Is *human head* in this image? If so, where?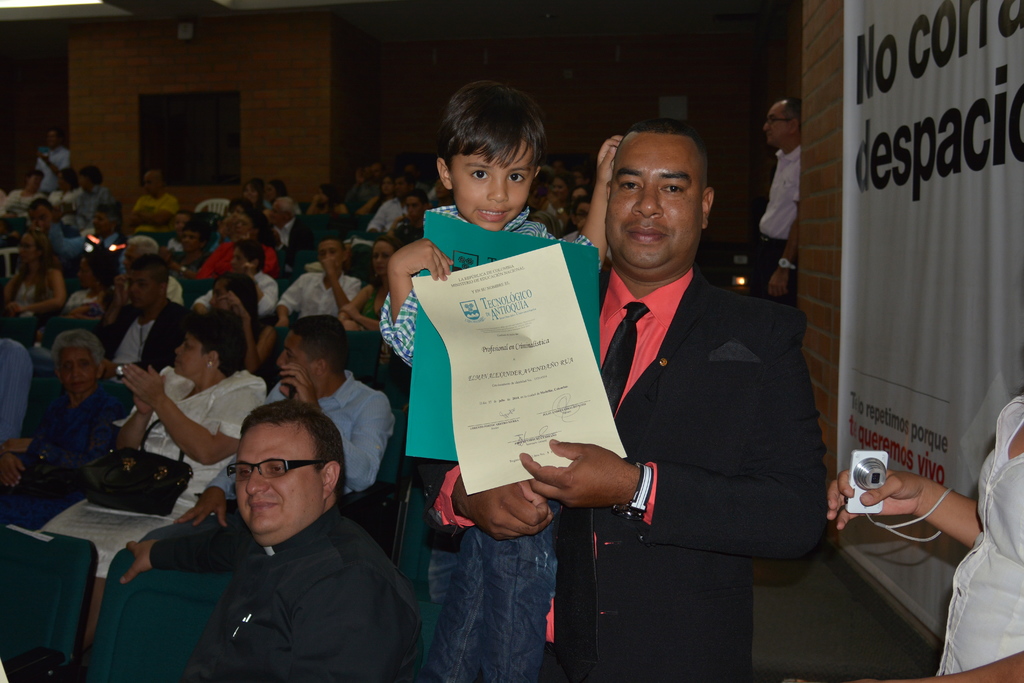
Yes, at locate(227, 242, 264, 279).
